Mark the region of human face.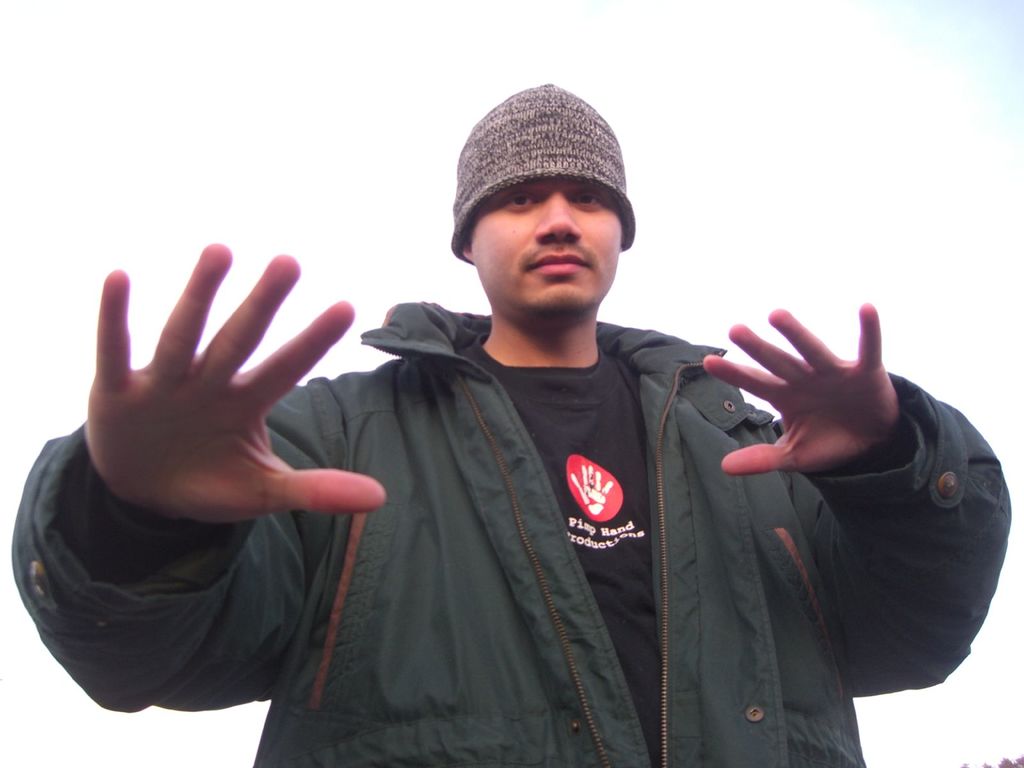
Region: crop(467, 180, 621, 314).
